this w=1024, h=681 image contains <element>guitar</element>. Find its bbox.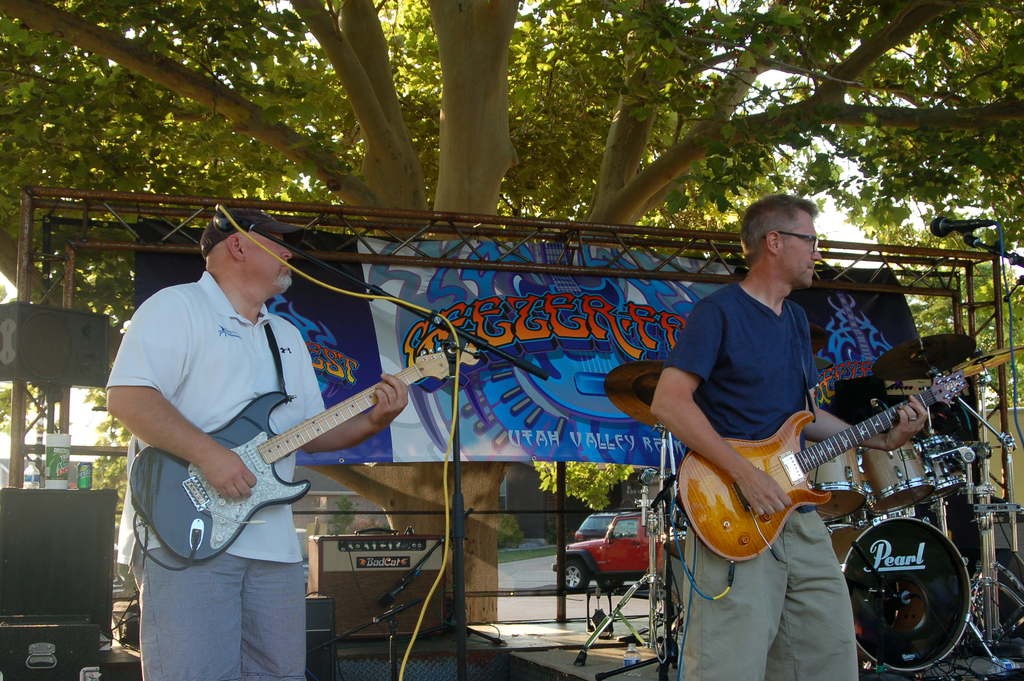
x1=125 y1=356 x2=434 y2=582.
